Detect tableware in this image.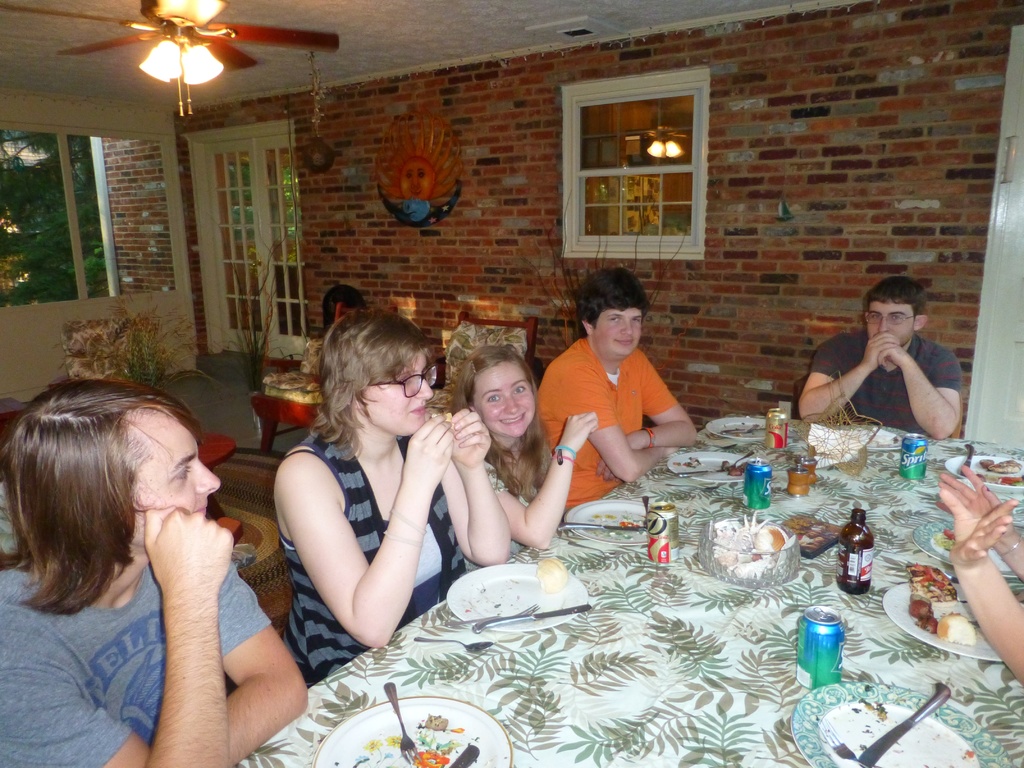
Detection: bbox=(883, 582, 1023, 659).
